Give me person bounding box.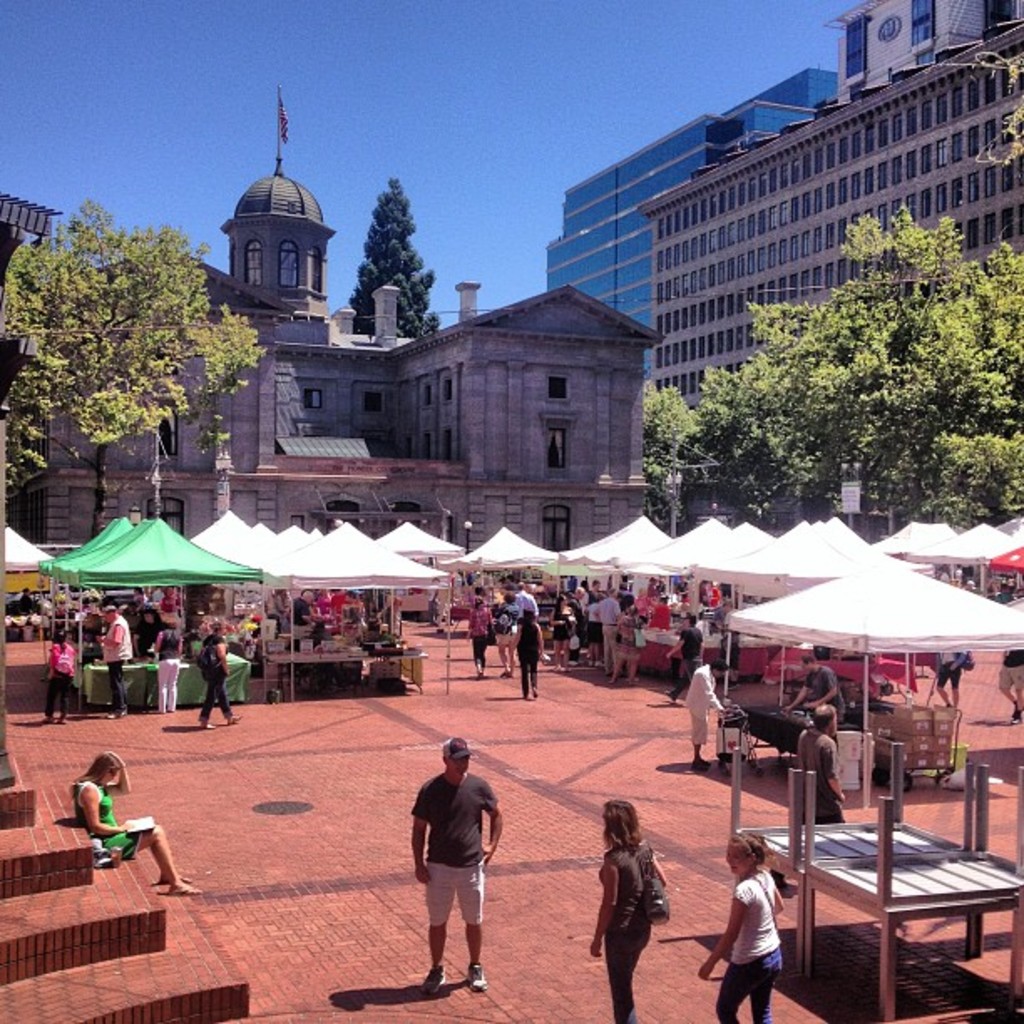
661 607 713 699.
